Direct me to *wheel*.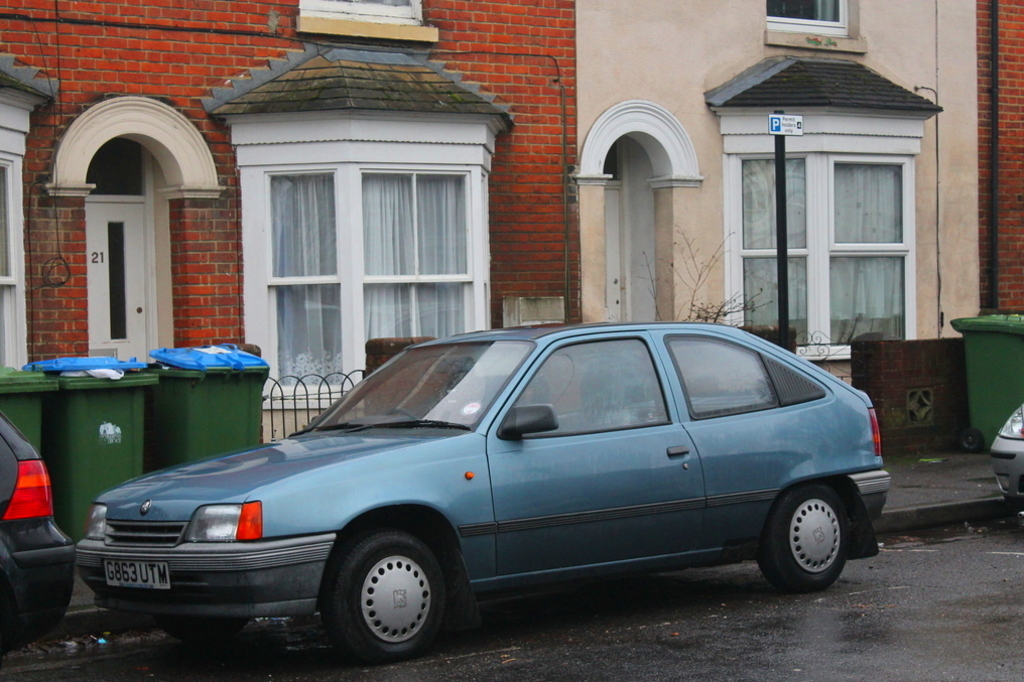
Direction: (x1=318, y1=537, x2=456, y2=657).
